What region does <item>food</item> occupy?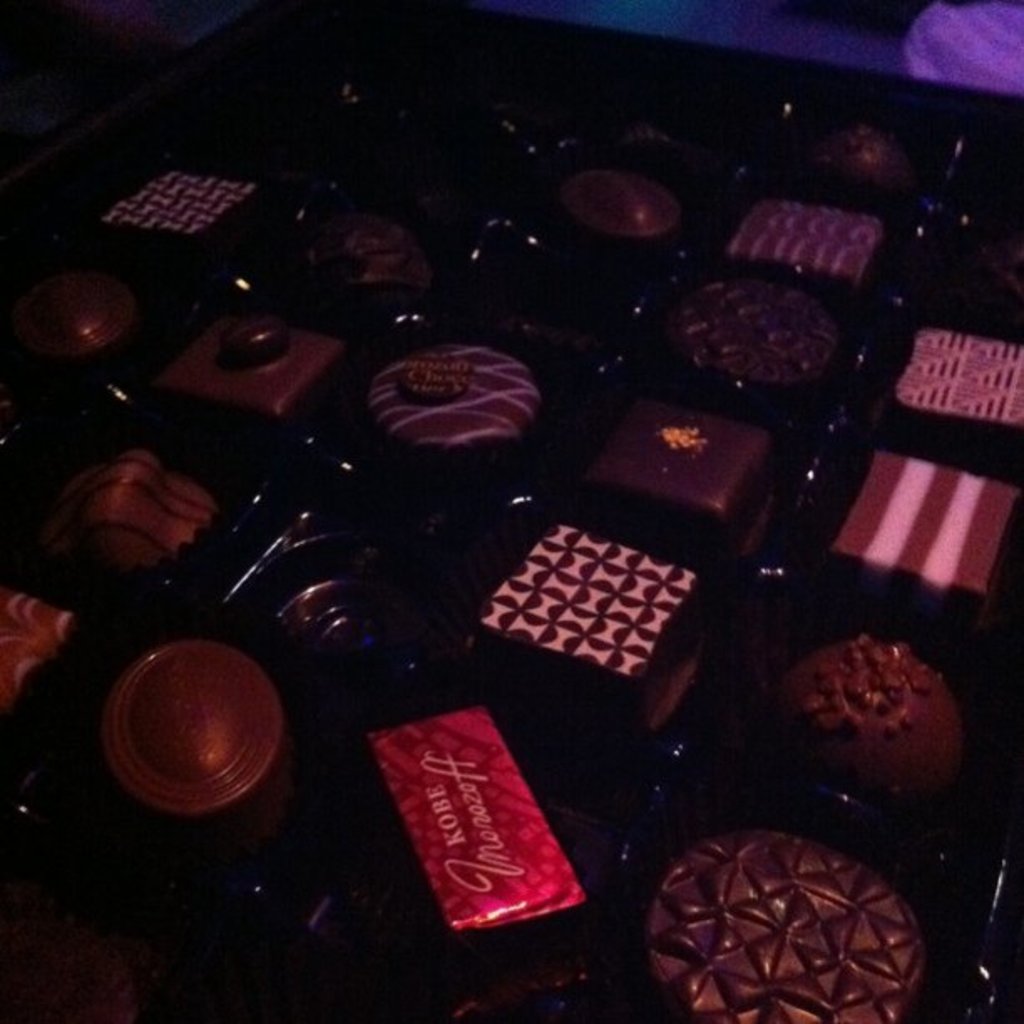
bbox=(815, 117, 907, 194).
